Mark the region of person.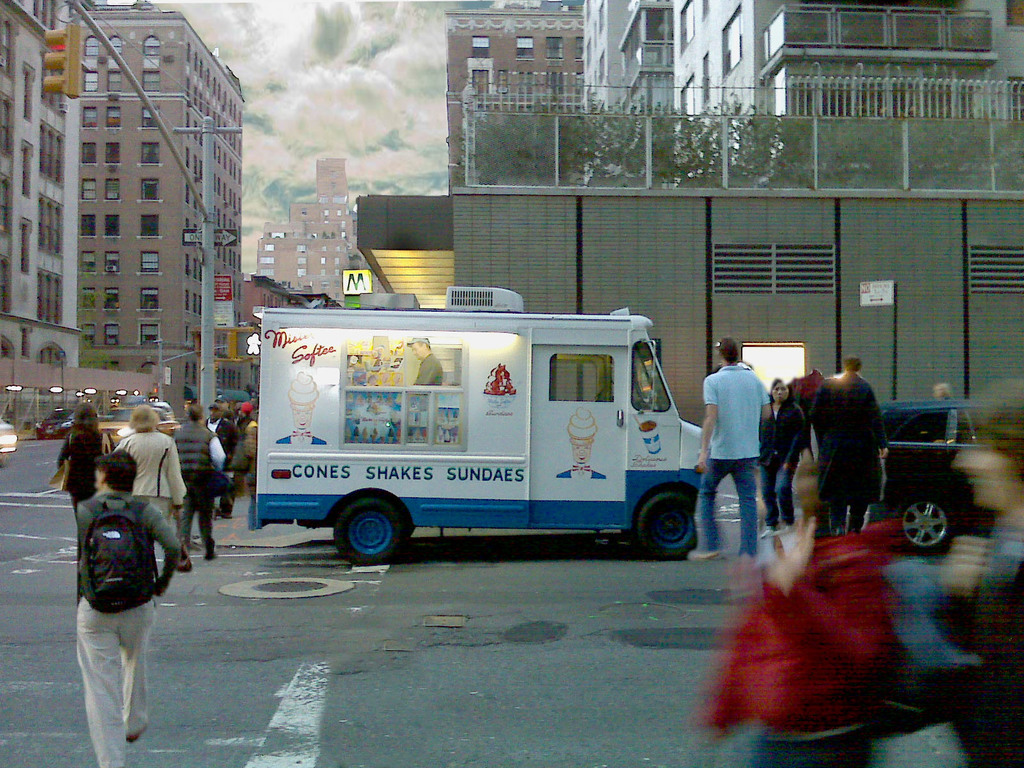
Region: x1=112, y1=406, x2=184, y2=527.
